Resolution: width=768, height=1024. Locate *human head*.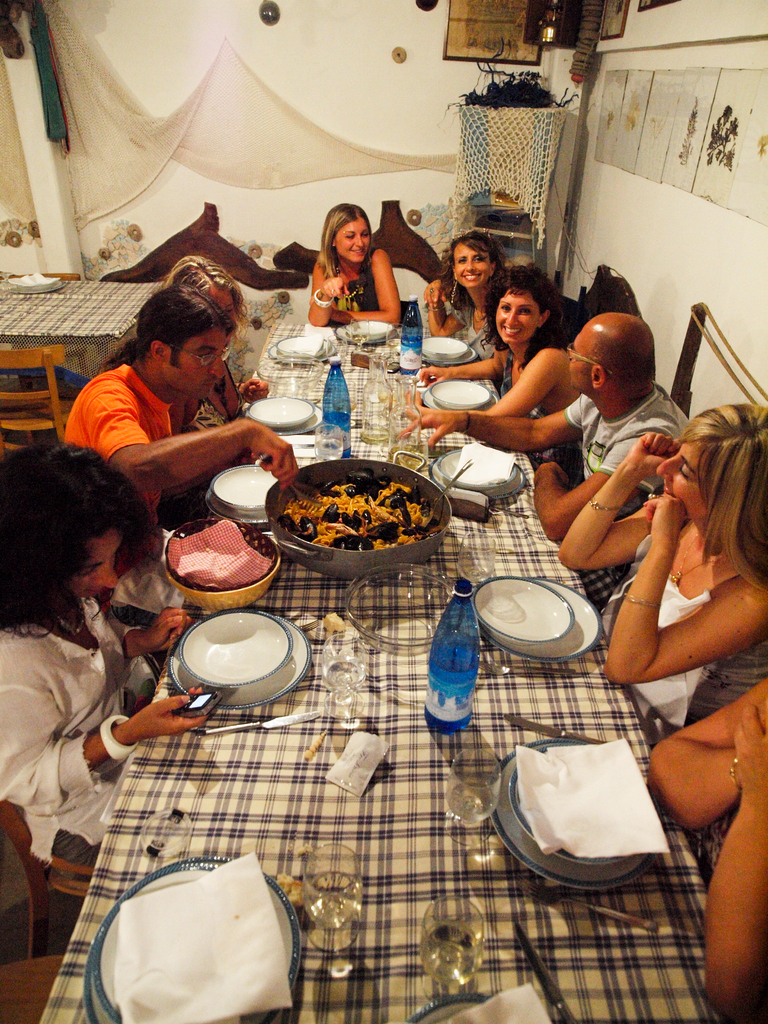
<region>168, 253, 242, 330</region>.
